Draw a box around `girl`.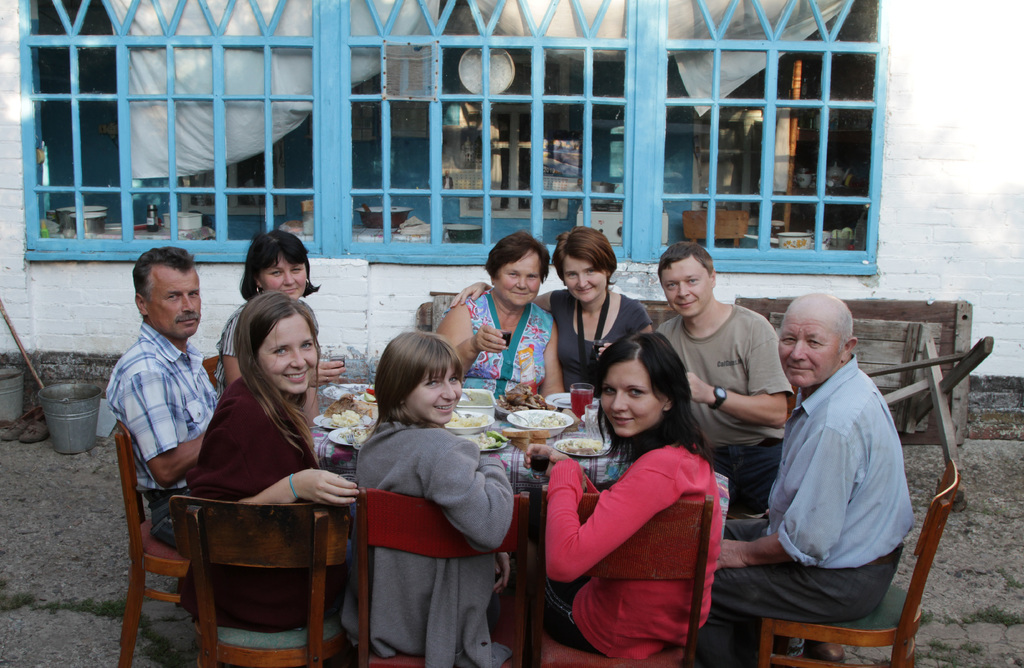
select_region(190, 293, 356, 628).
